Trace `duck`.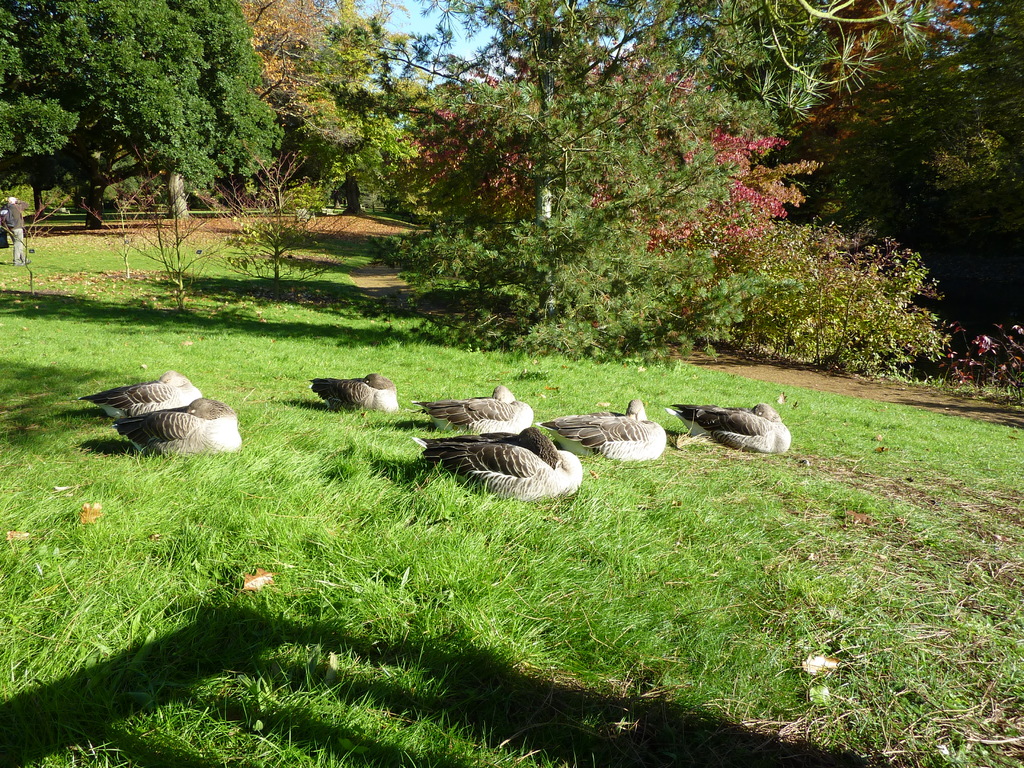
Traced to 106:395:238:452.
